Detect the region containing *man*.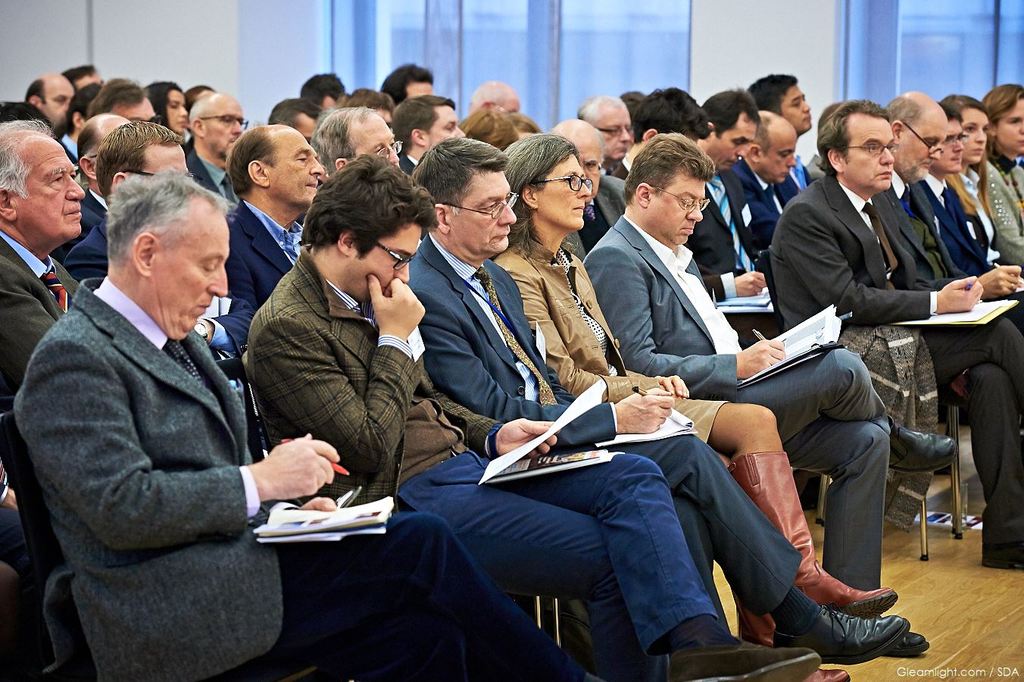
{"x1": 0, "y1": 117, "x2": 89, "y2": 418}.
